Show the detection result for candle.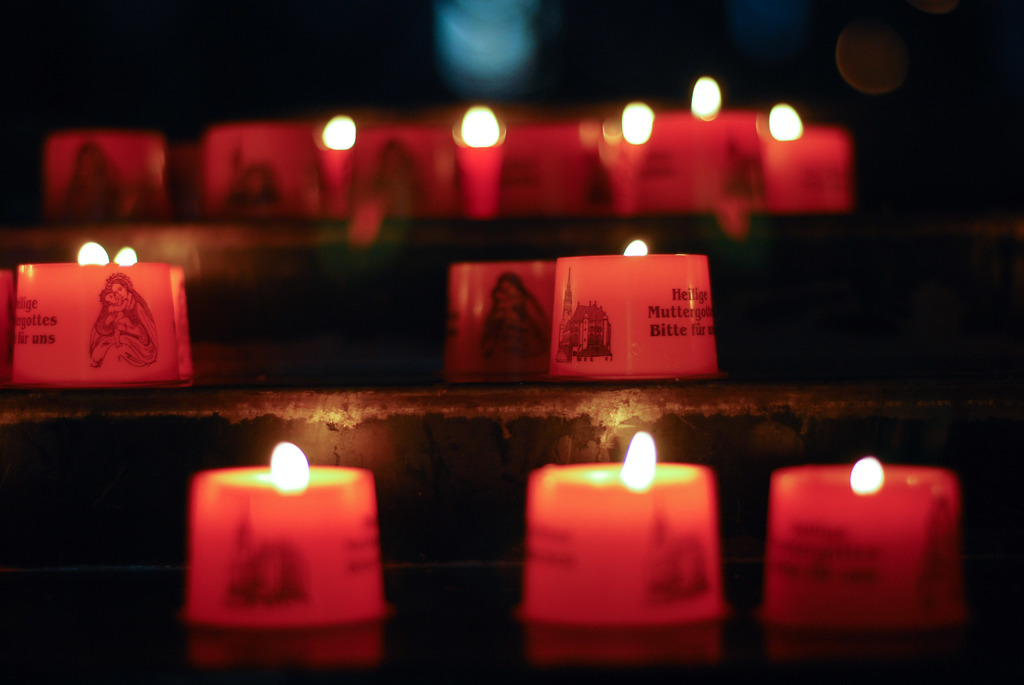
<bbox>517, 430, 721, 617</bbox>.
